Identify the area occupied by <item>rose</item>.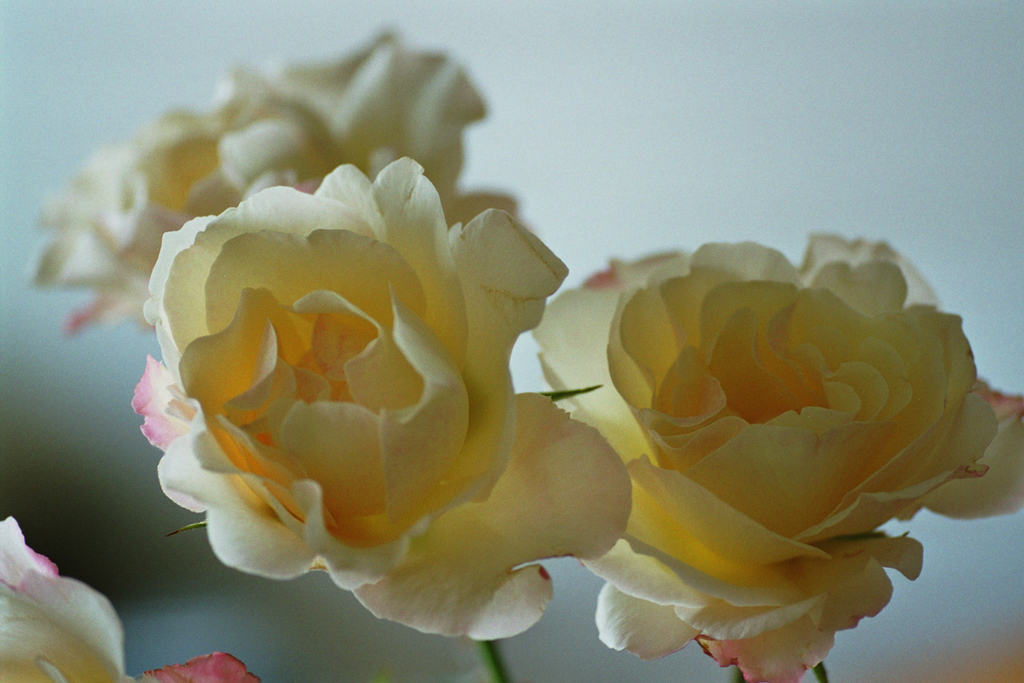
Area: <bbox>0, 515, 267, 682</bbox>.
